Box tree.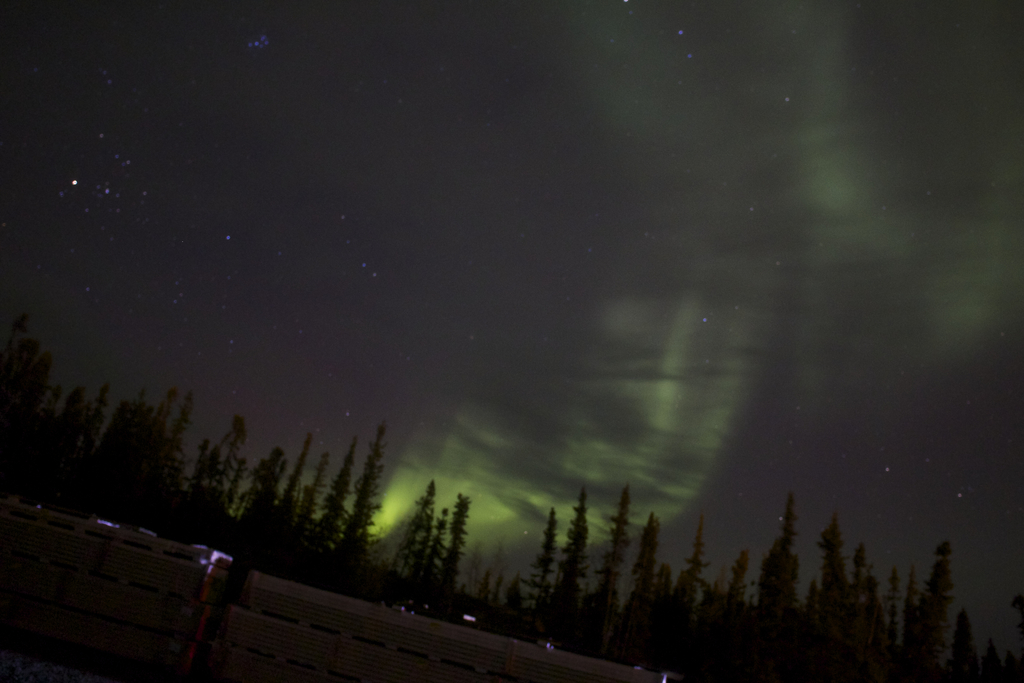
Rect(435, 487, 471, 611).
